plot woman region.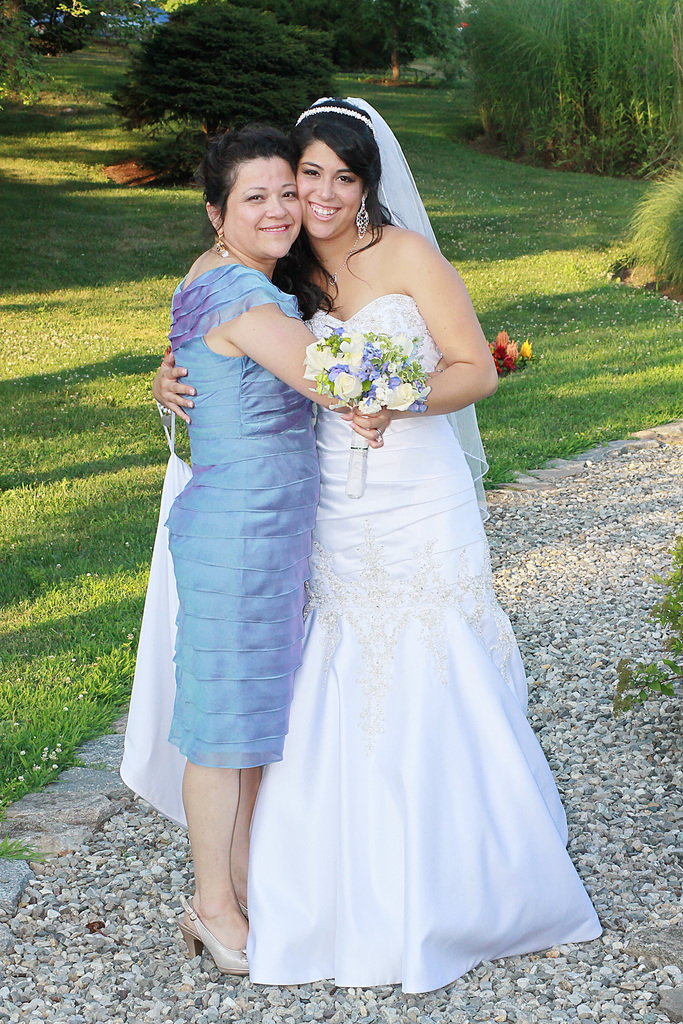
Plotted at bbox=(169, 121, 534, 987).
